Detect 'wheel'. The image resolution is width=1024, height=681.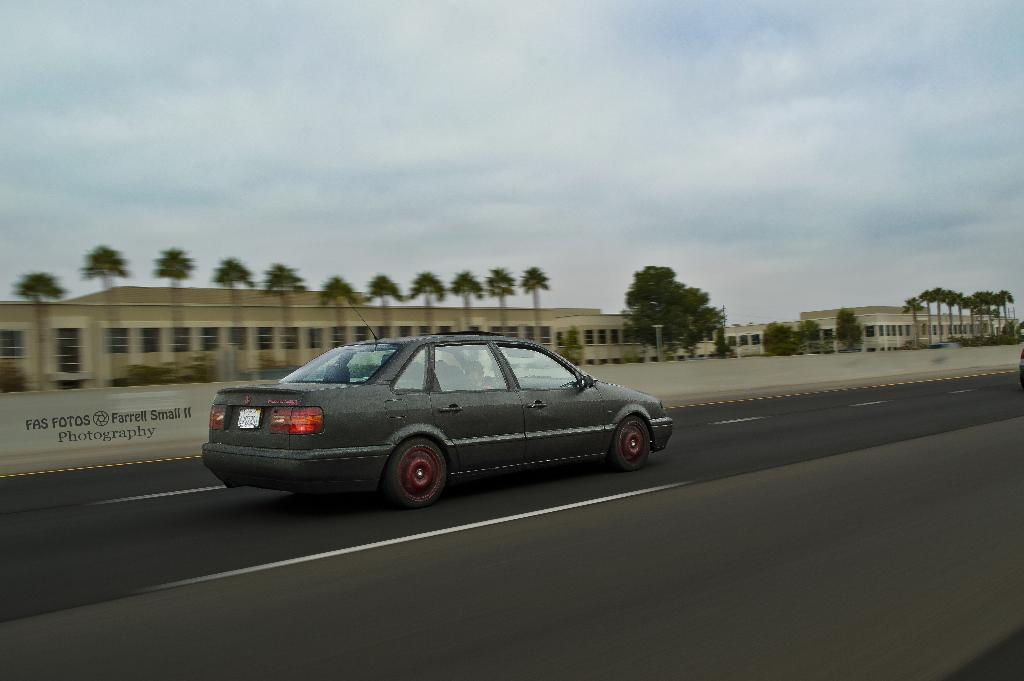
Rect(374, 441, 460, 507).
